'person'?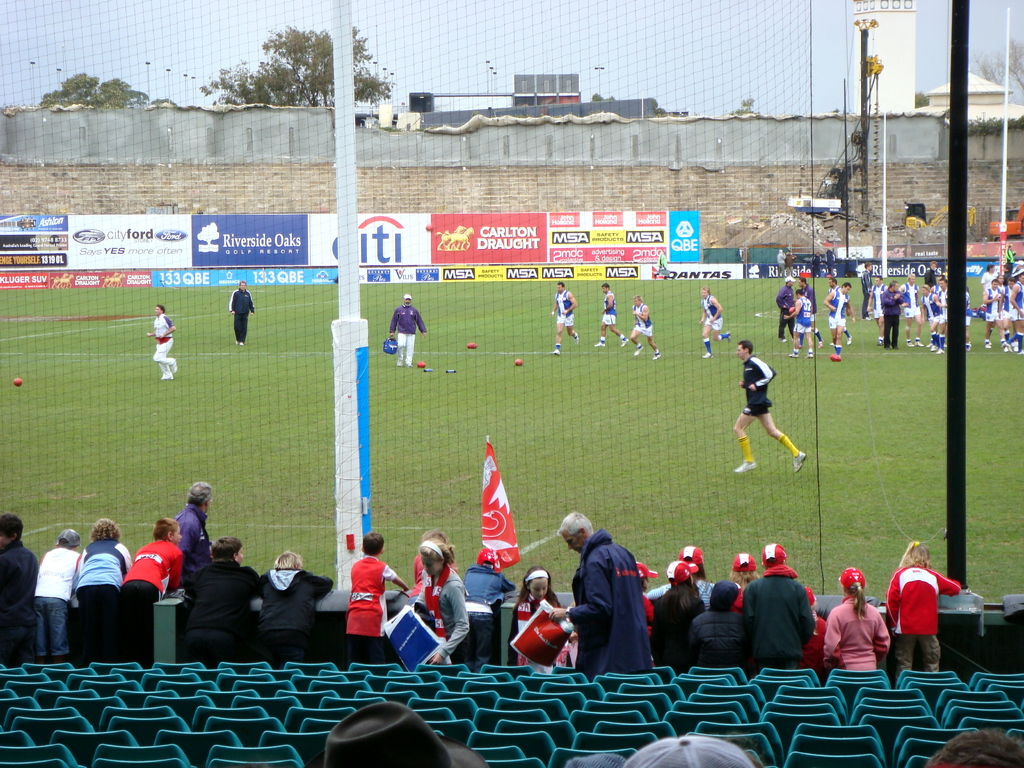
506,563,564,687
